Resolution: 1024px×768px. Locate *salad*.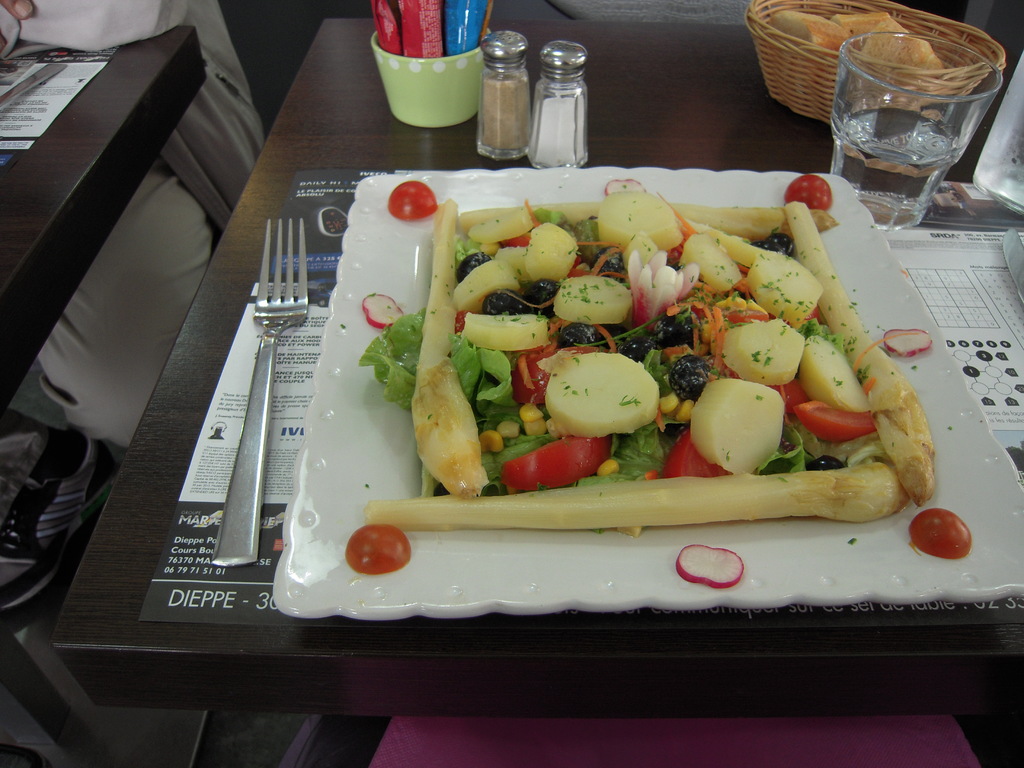
bbox=[344, 180, 970, 591].
